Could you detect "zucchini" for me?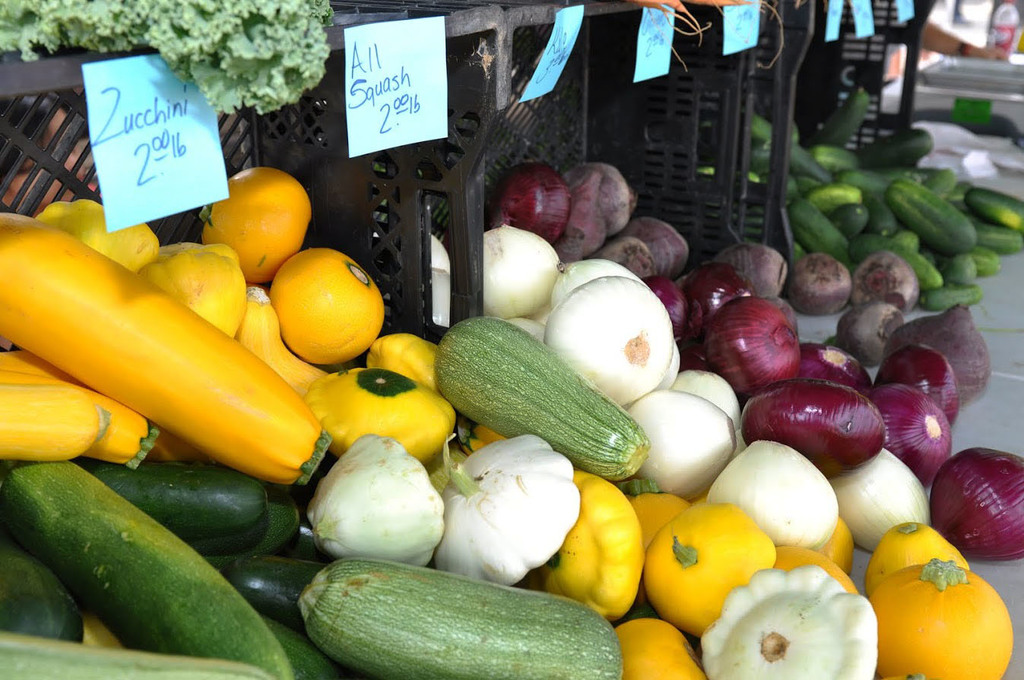
Detection result: 816 140 861 176.
